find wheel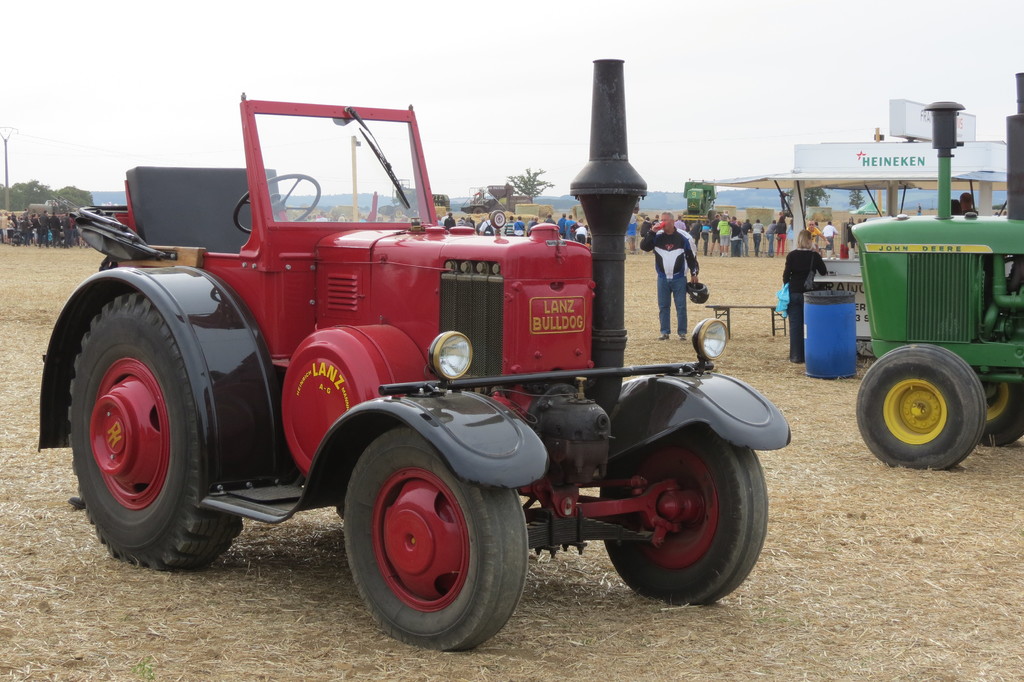
<region>595, 421, 766, 603</region>
